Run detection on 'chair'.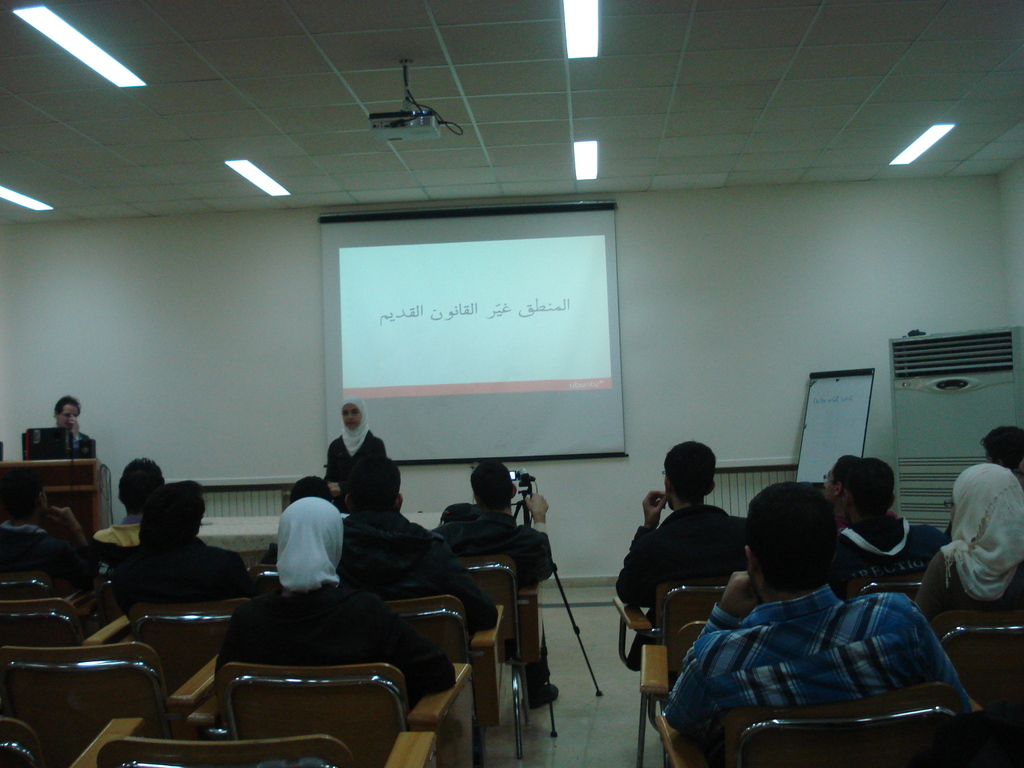
Result: pyautogui.locateOnScreen(929, 614, 1023, 767).
